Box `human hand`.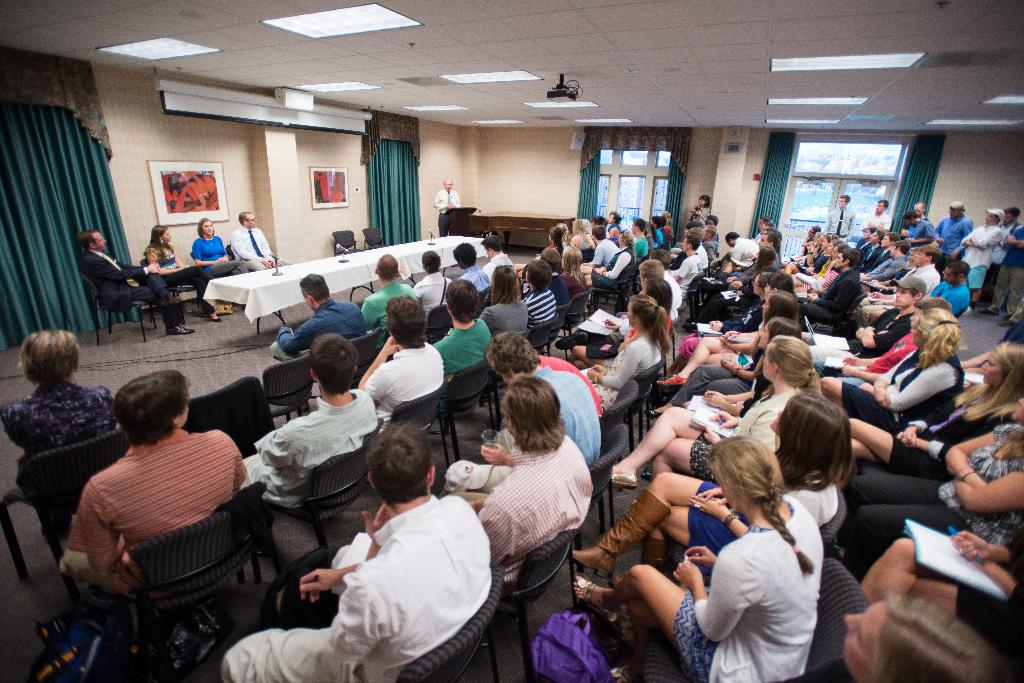
722/360/737/372.
